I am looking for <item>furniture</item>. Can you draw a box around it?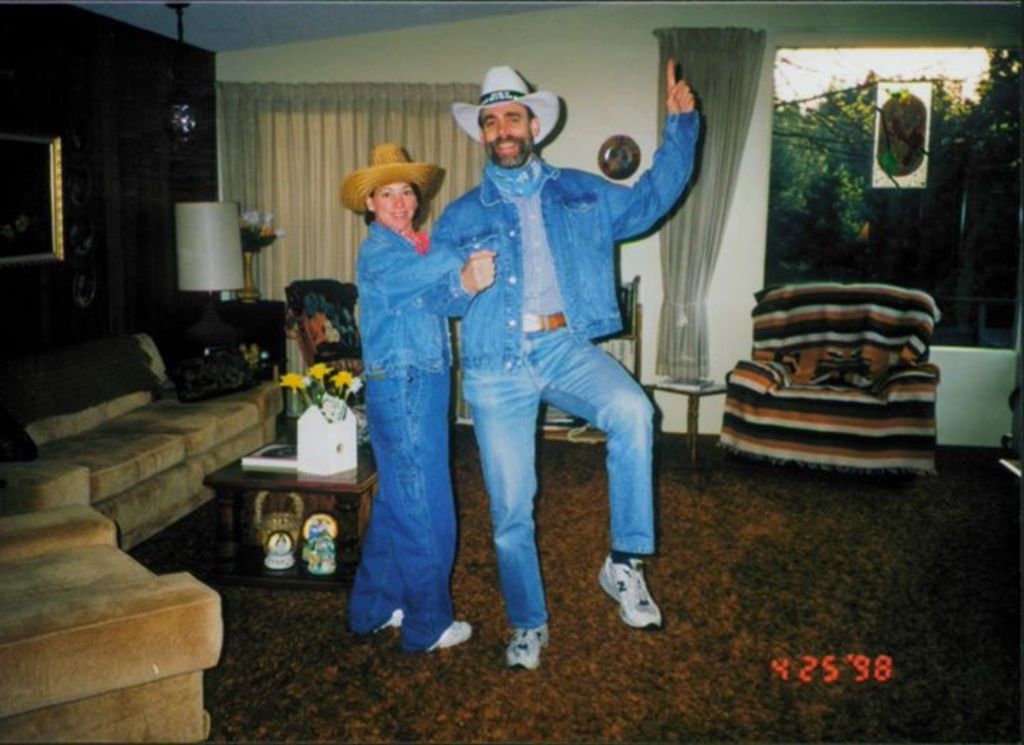
Sure, the bounding box is pyautogui.locateOnScreen(546, 279, 636, 441).
